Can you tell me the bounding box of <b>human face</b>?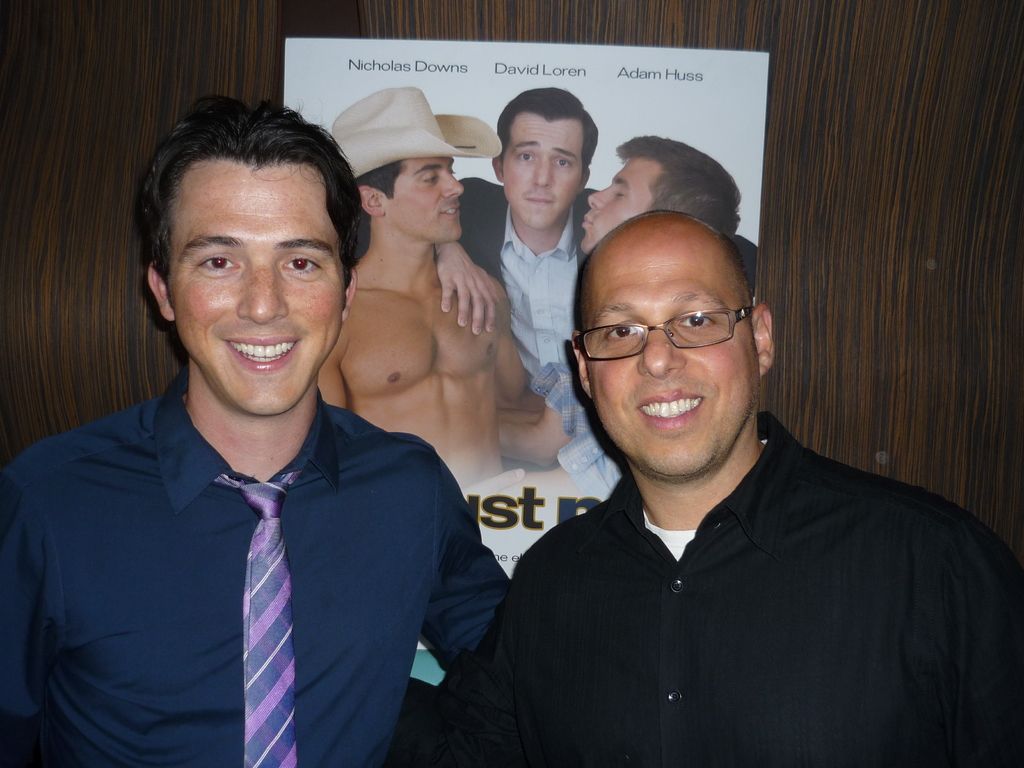
region(589, 157, 659, 241).
